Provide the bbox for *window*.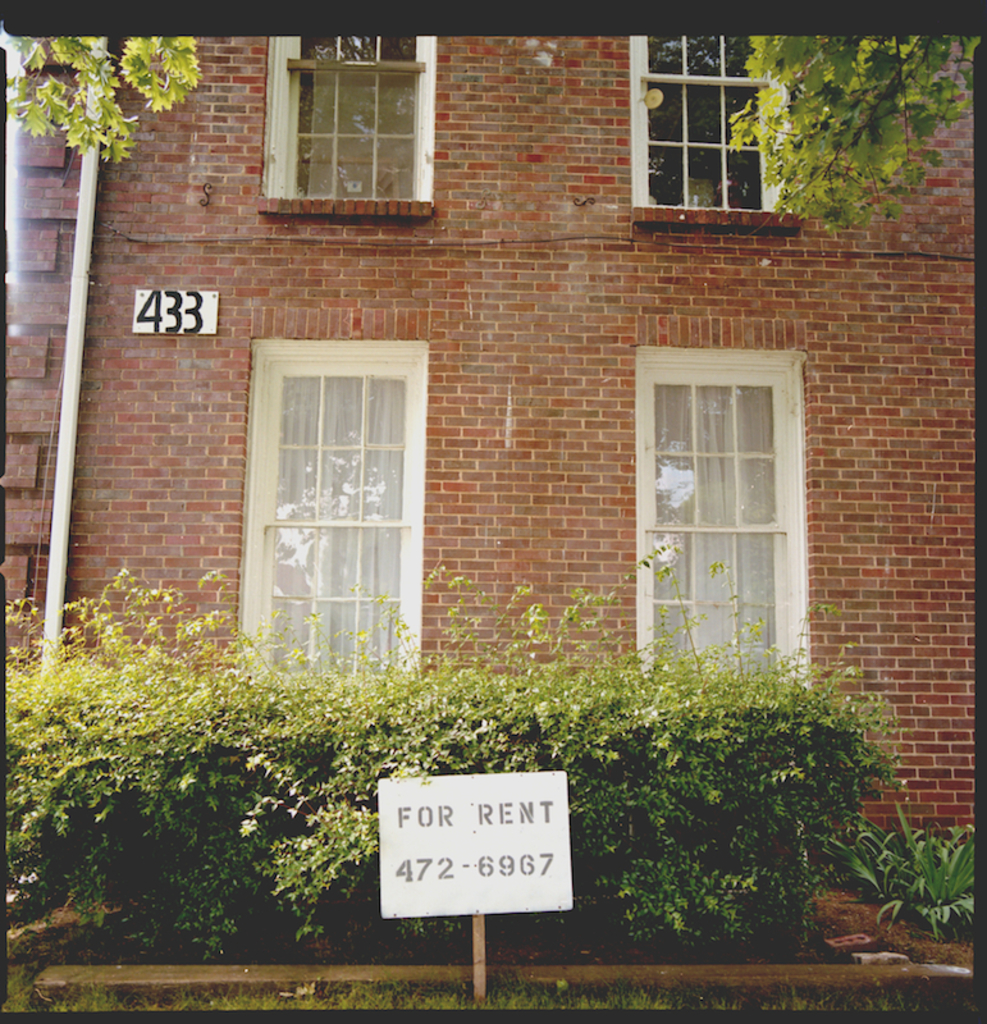
bbox=[630, 37, 796, 214].
